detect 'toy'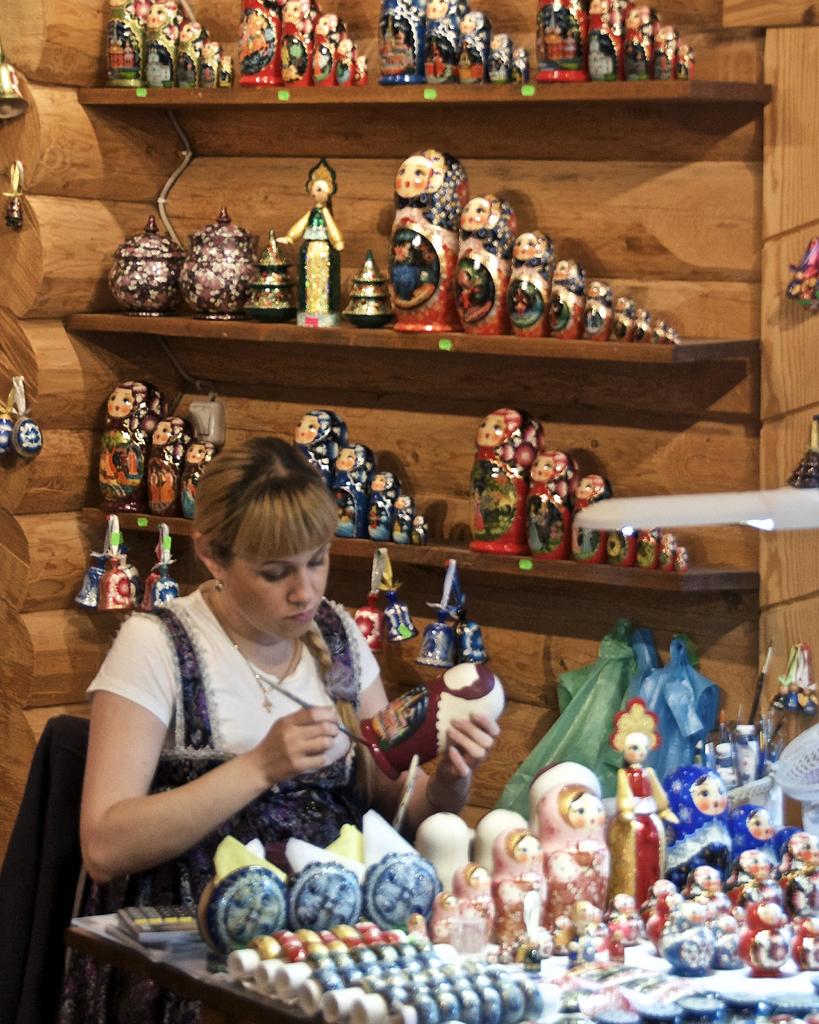
rect(720, 799, 781, 849)
